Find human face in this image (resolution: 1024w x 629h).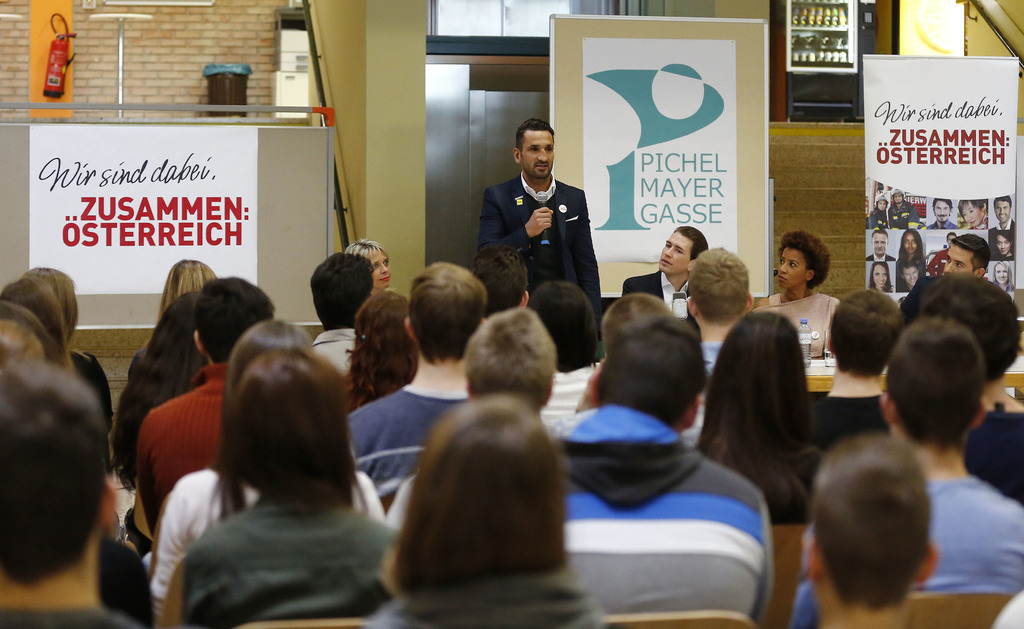
<bbox>995, 202, 1009, 223</bbox>.
